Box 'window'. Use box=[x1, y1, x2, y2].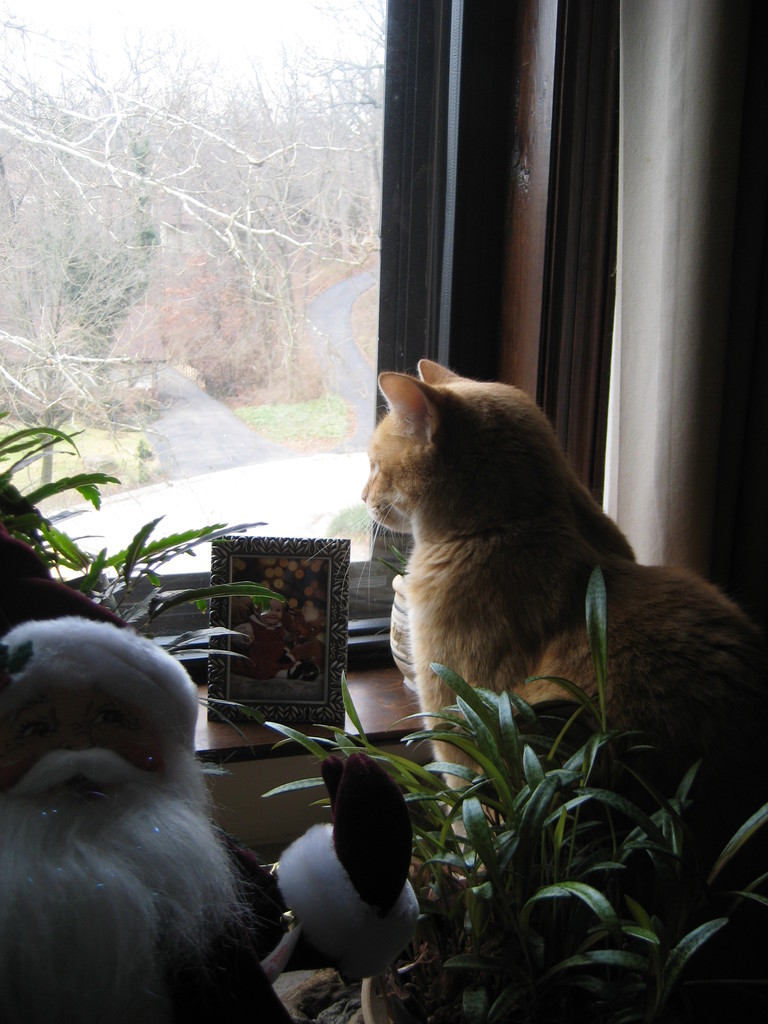
box=[0, 0, 617, 682].
